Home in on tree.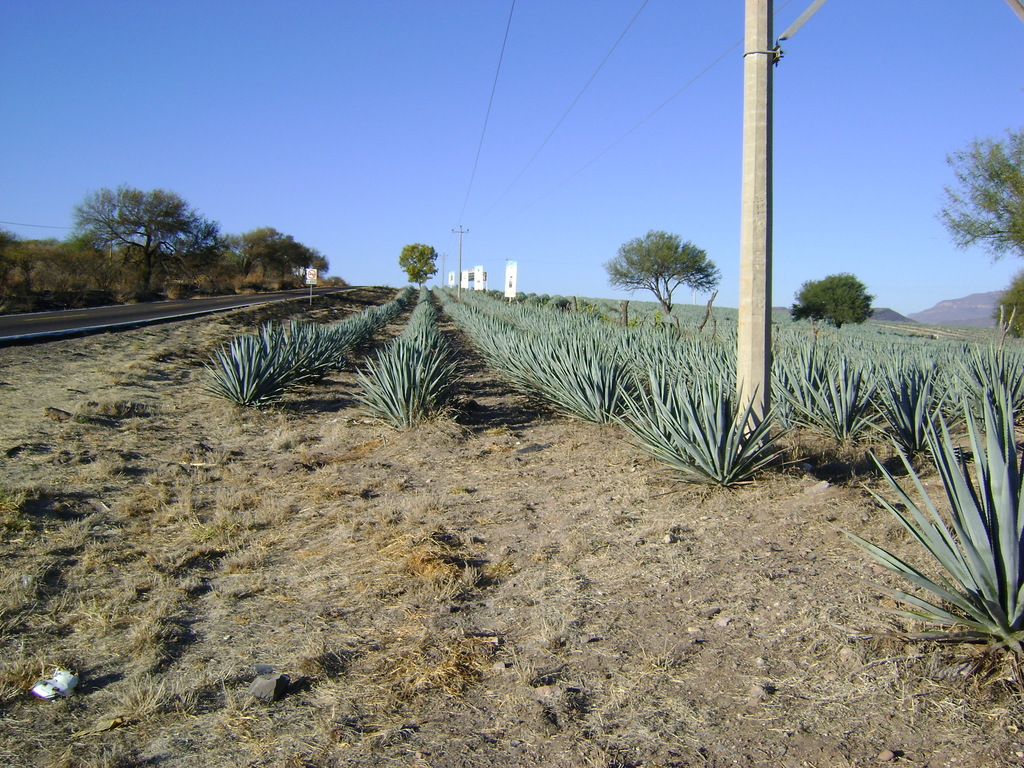
Homed in at <box>993,264,1023,337</box>.
